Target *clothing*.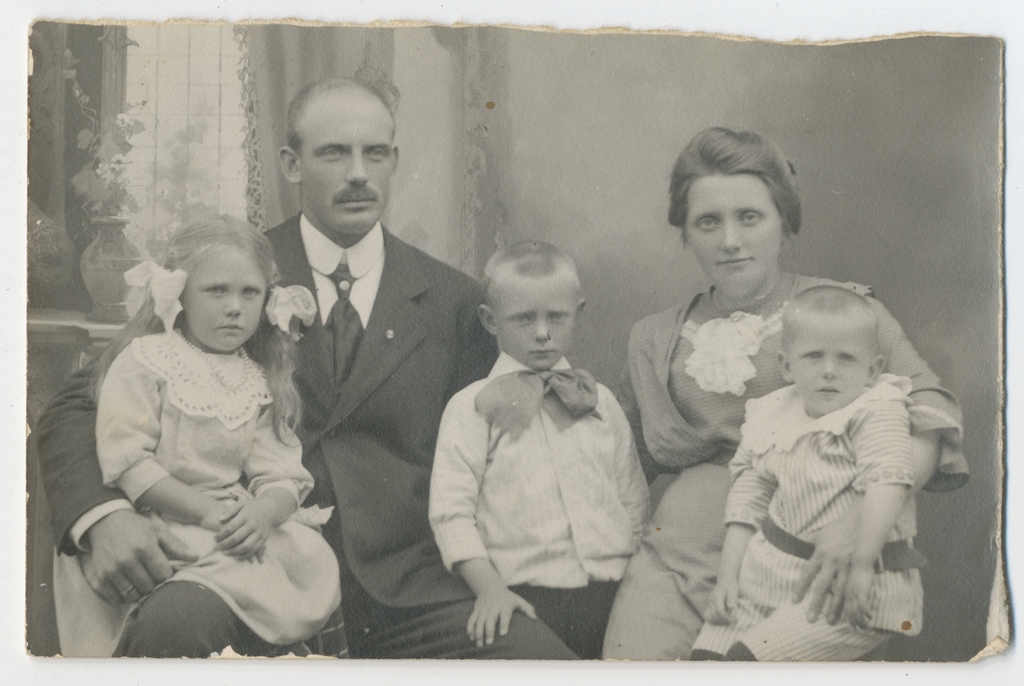
Target region: left=429, top=358, right=658, bottom=653.
